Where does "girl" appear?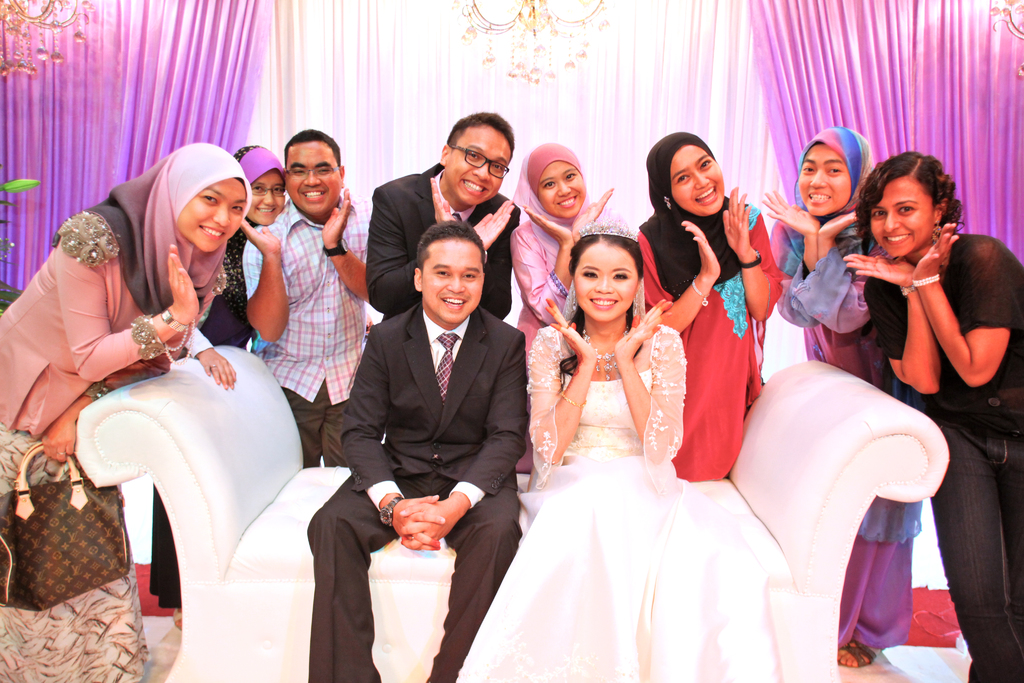
Appears at 634, 127, 769, 475.
